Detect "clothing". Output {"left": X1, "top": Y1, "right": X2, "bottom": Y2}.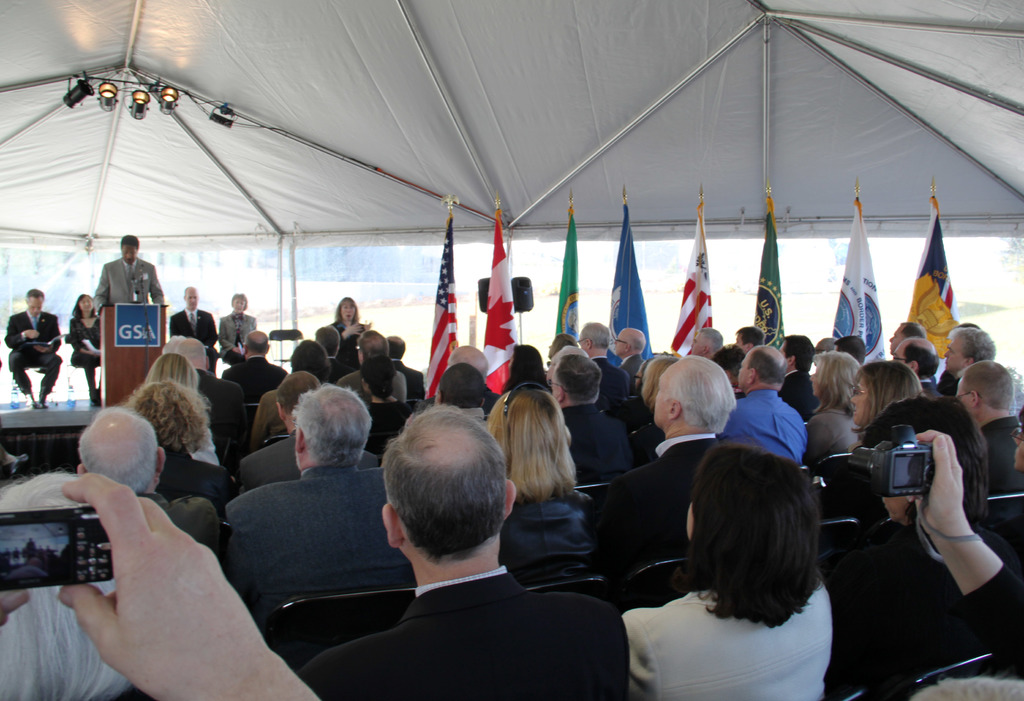
{"left": 326, "top": 318, "right": 351, "bottom": 356}.
